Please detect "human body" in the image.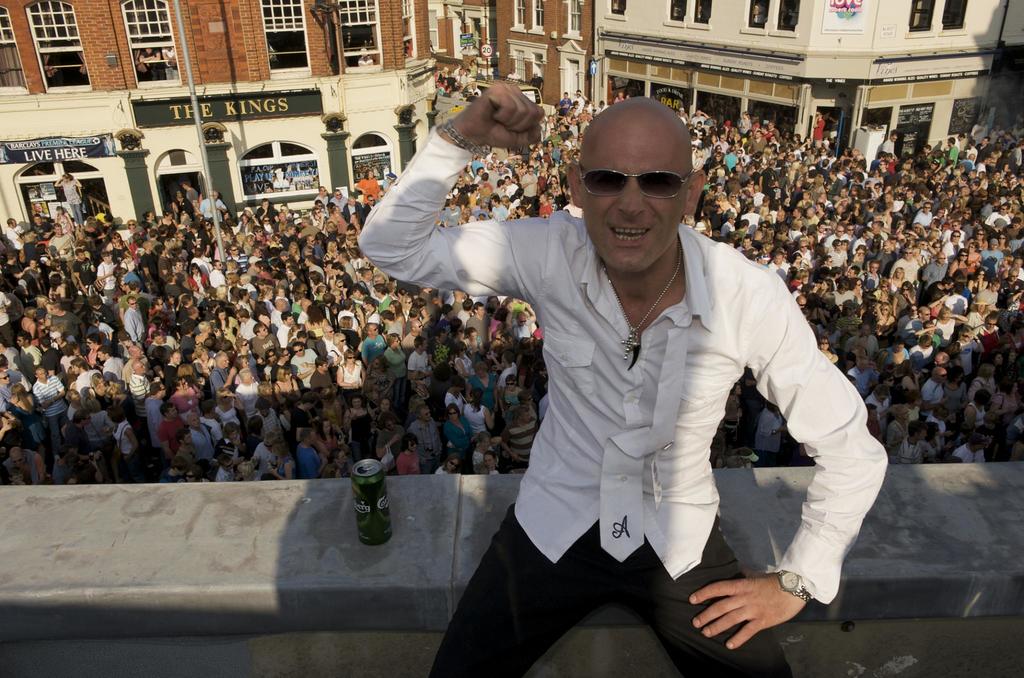
[x1=717, y1=168, x2=723, y2=179].
